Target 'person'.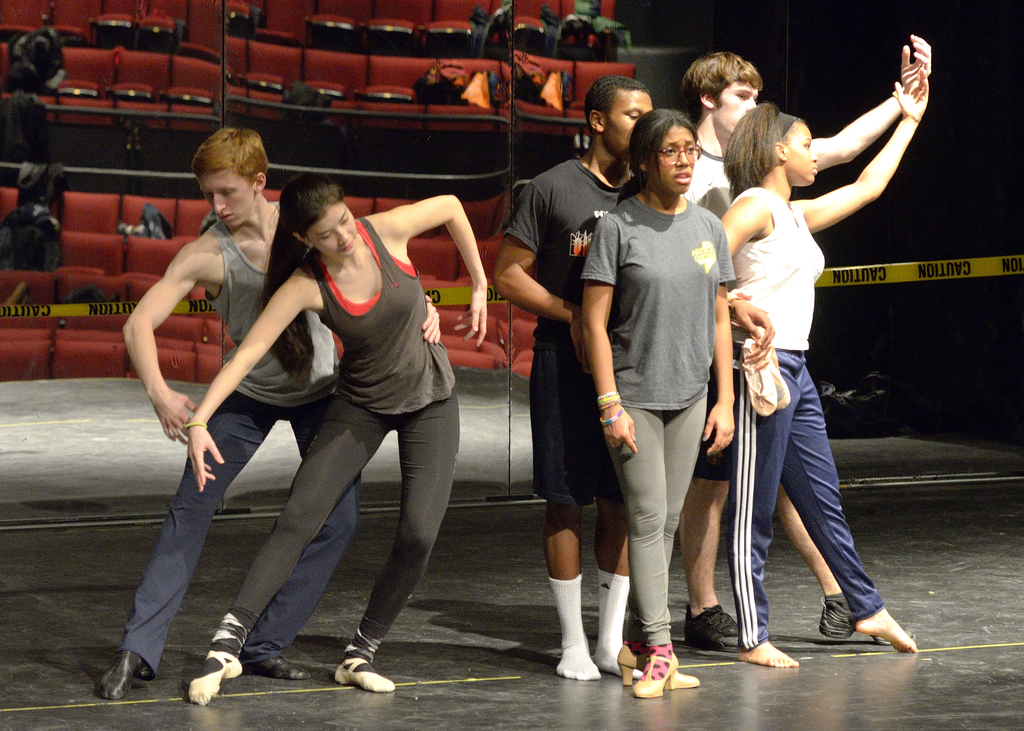
Target region: crop(5, 24, 63, 88).
